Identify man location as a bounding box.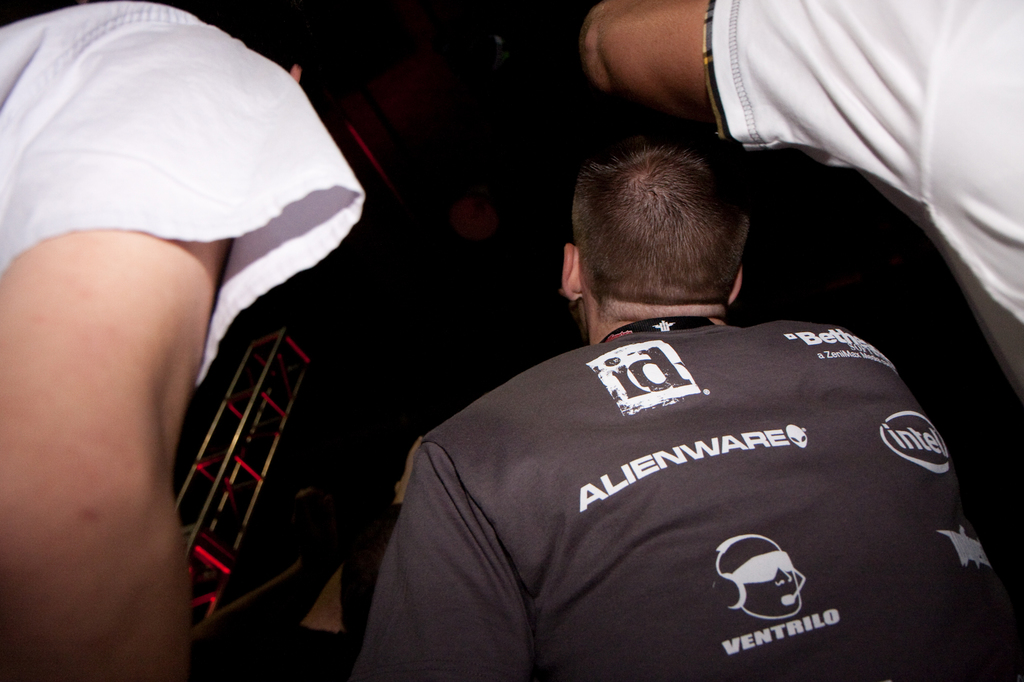
(581,0,1023,419).
